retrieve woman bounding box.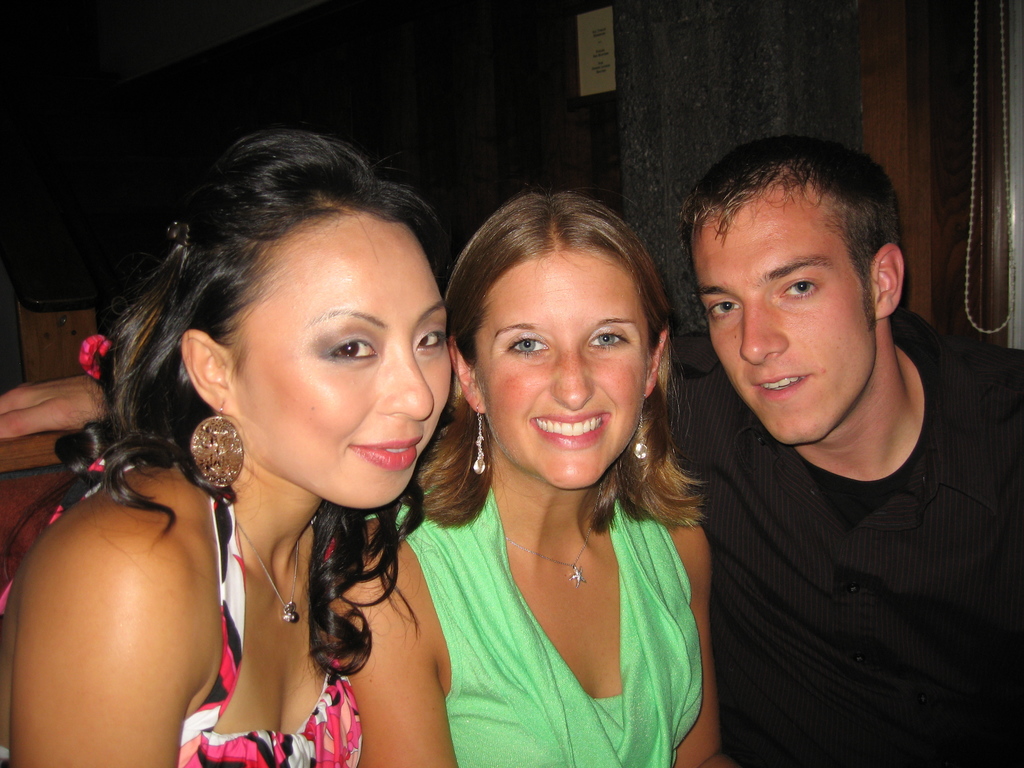
Bounding box: {"x1": 52, "y1": 139, "x2": 505, "y2": 767}.
